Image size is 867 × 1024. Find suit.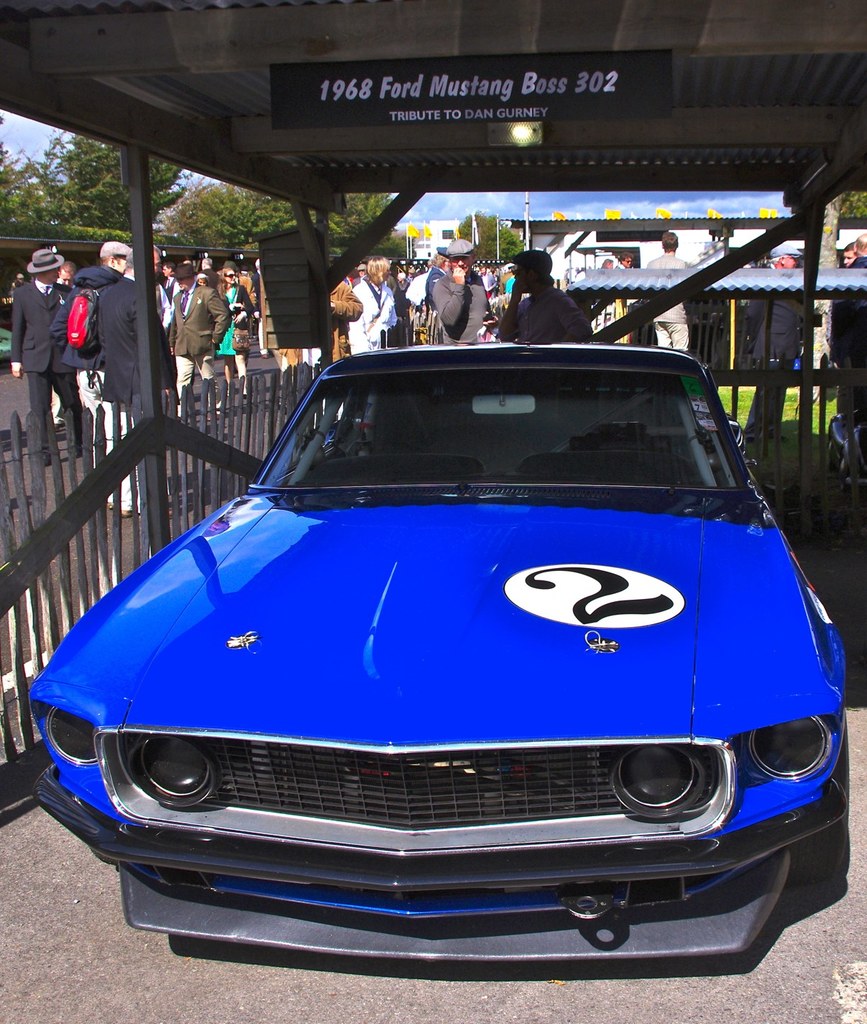
BBox(99, 274, 175, 403).
